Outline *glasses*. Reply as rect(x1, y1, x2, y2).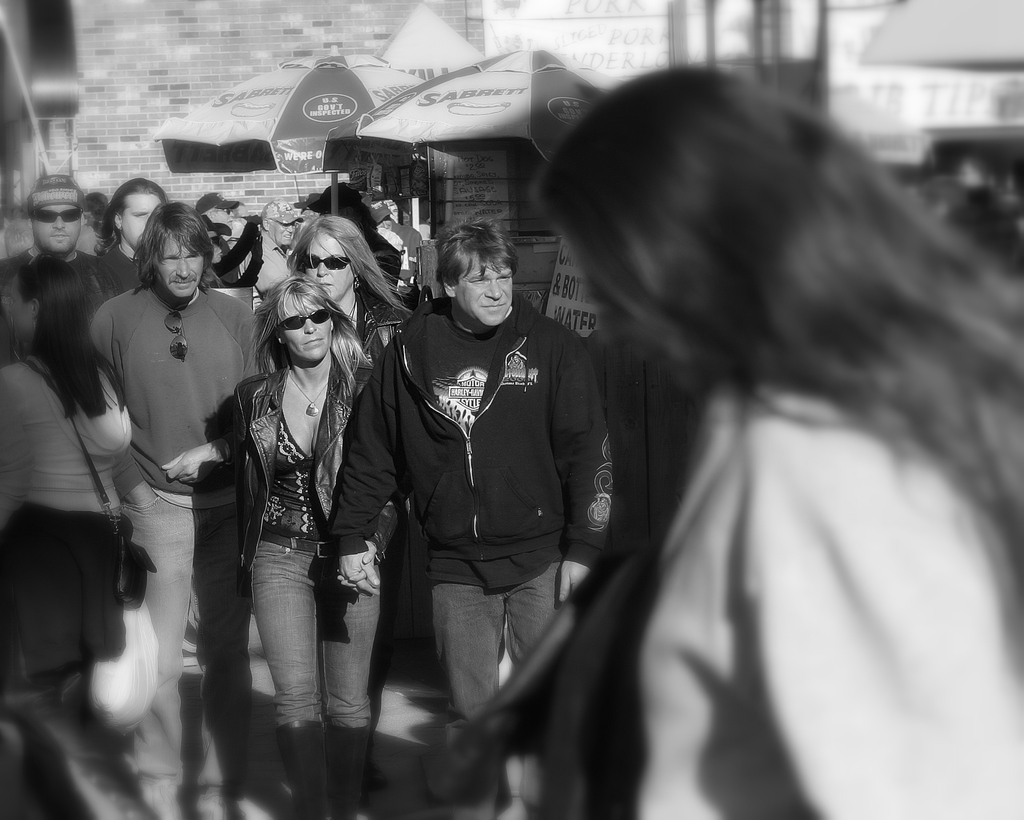
rect(212, 204, 240, 217).
